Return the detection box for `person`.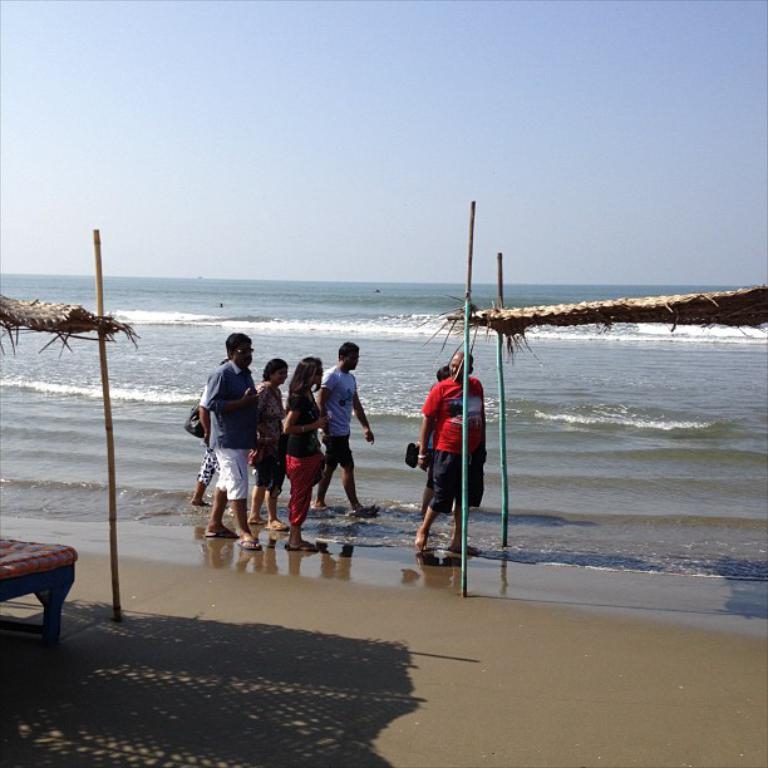
x1=251 y1=361 x2=285 y2=525.
